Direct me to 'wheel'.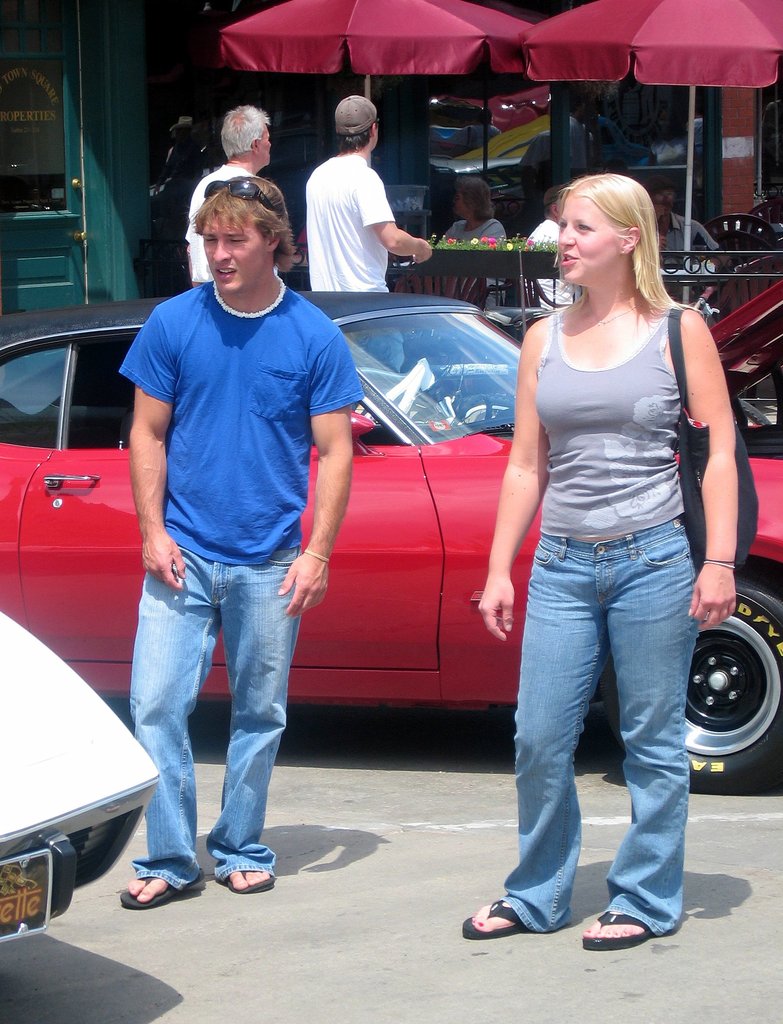
Direction: pyautogui.locateOnScreen(738, 396, 771, 424).
